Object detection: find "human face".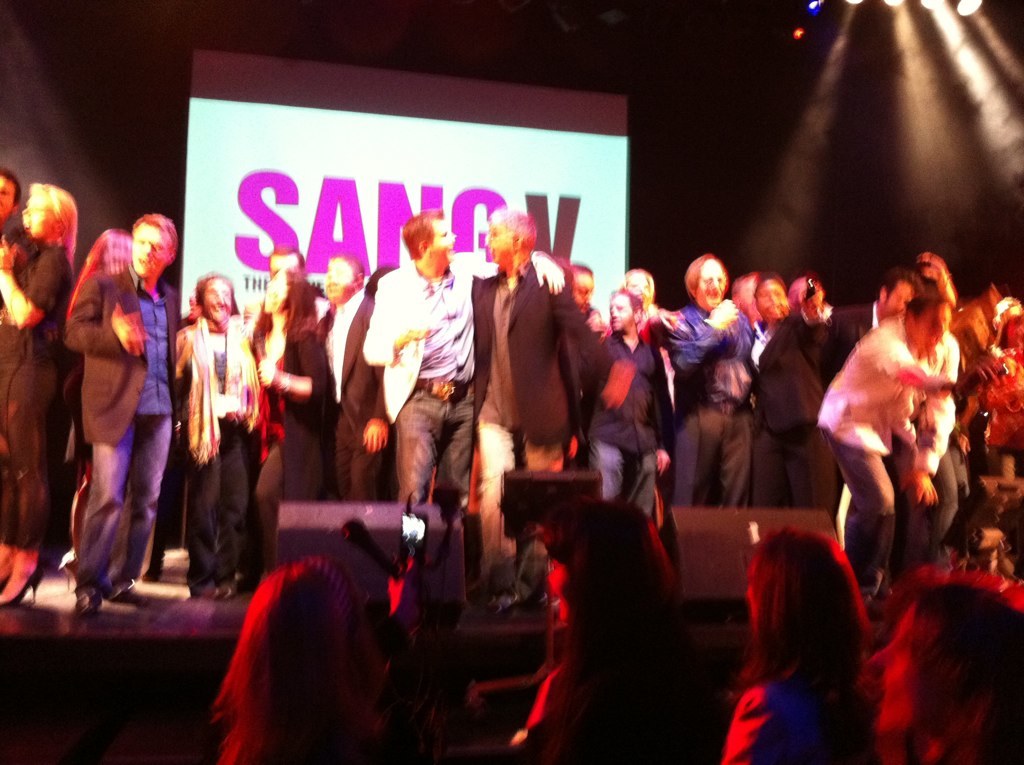
(x1=128, y1=224, x2=174, y2=277).
